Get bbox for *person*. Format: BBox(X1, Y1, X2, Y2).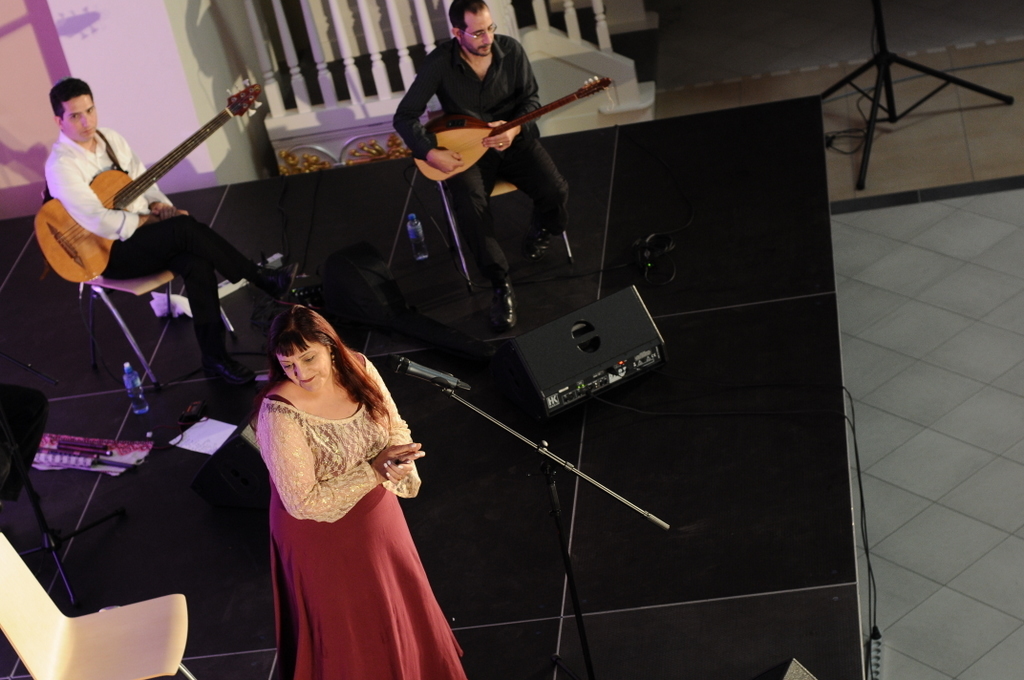
BBox(396, 0, 599, 286).
